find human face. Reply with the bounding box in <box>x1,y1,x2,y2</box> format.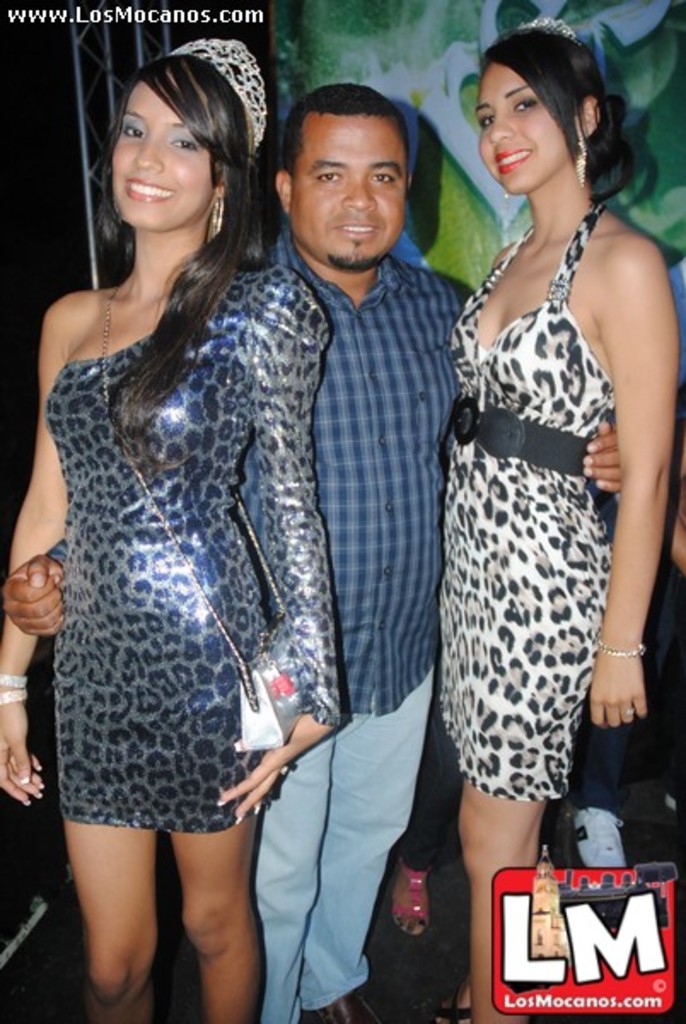
<box>109,75,215,227</box>.
